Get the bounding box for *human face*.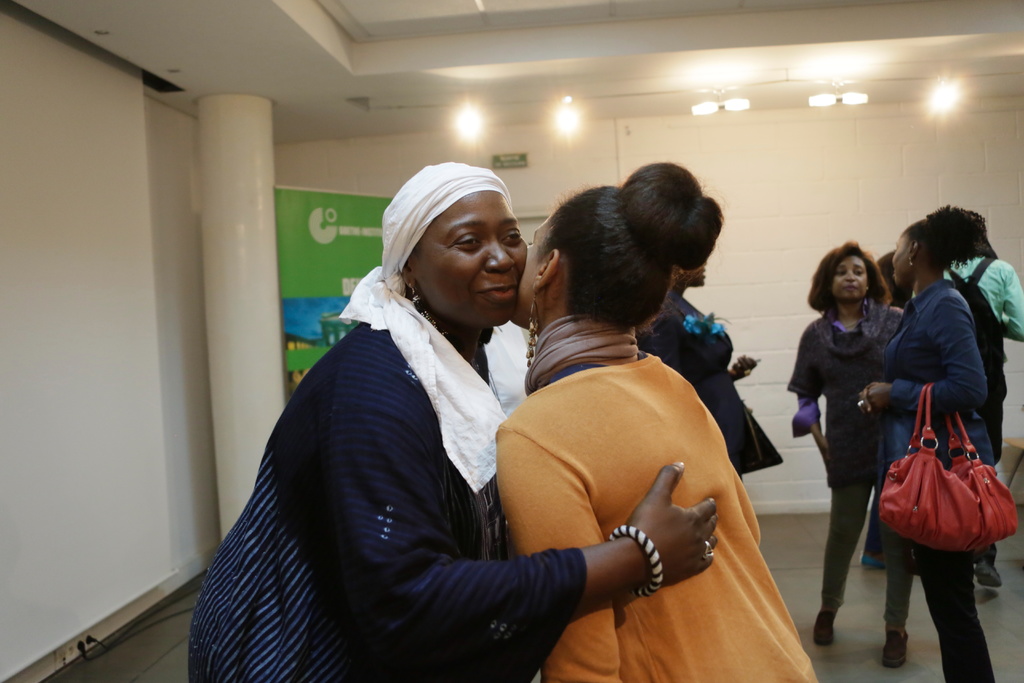
(x1=894, y1=236, x2=911, y2=284).
